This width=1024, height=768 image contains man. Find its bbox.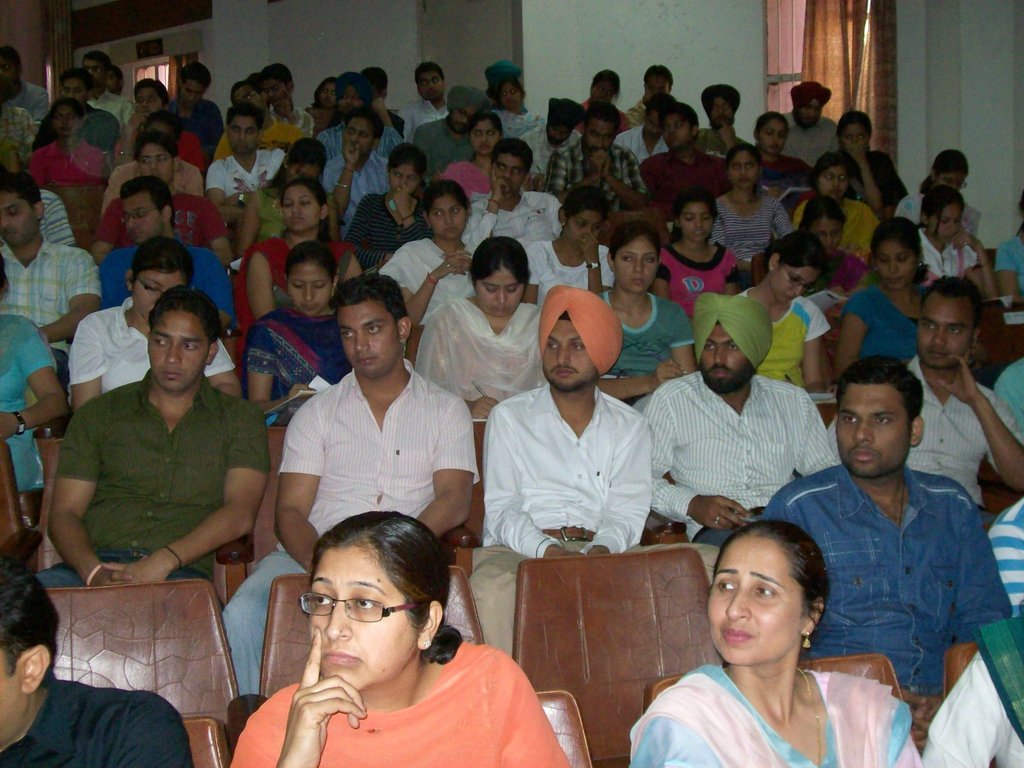
select_region(399, 61, 442, 143).
